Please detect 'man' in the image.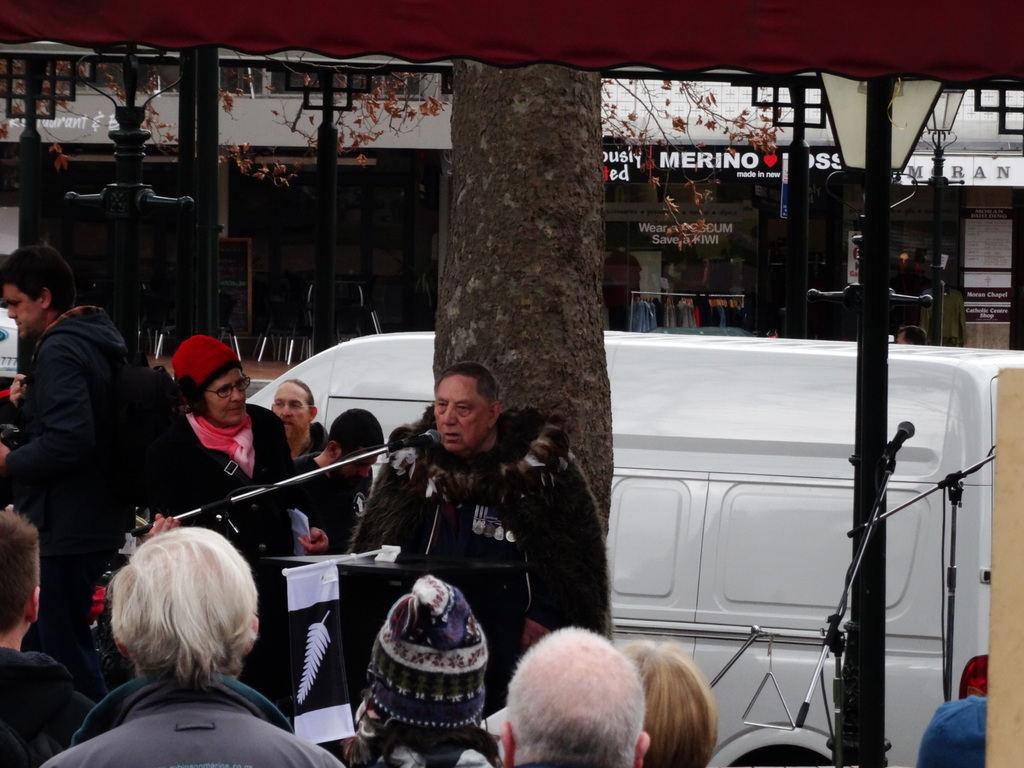
[left=268, top=376, right=327, bottom=469].
